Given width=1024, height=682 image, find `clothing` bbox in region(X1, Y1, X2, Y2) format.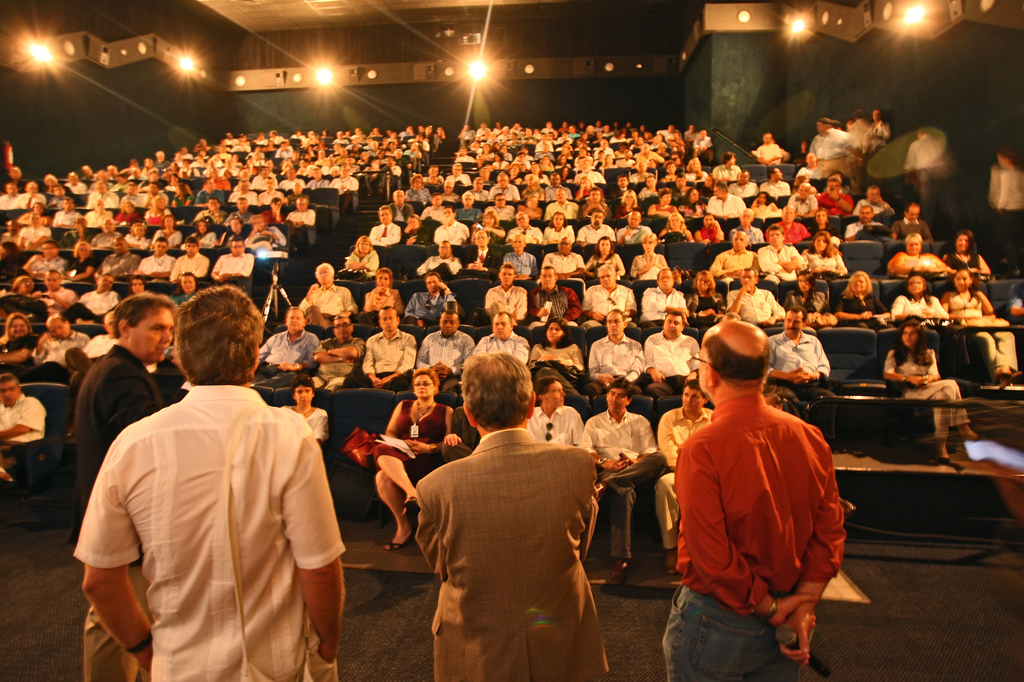
region(212, 252, 253, 281).
